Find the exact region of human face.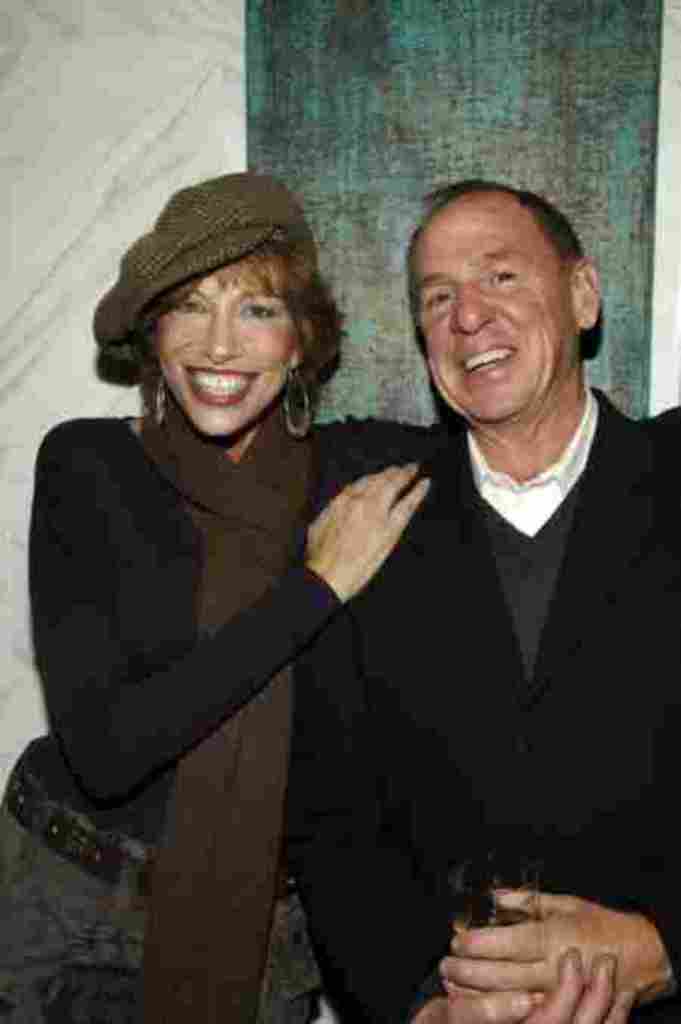
Exact region: bbox(151, 262, 292, 436).
